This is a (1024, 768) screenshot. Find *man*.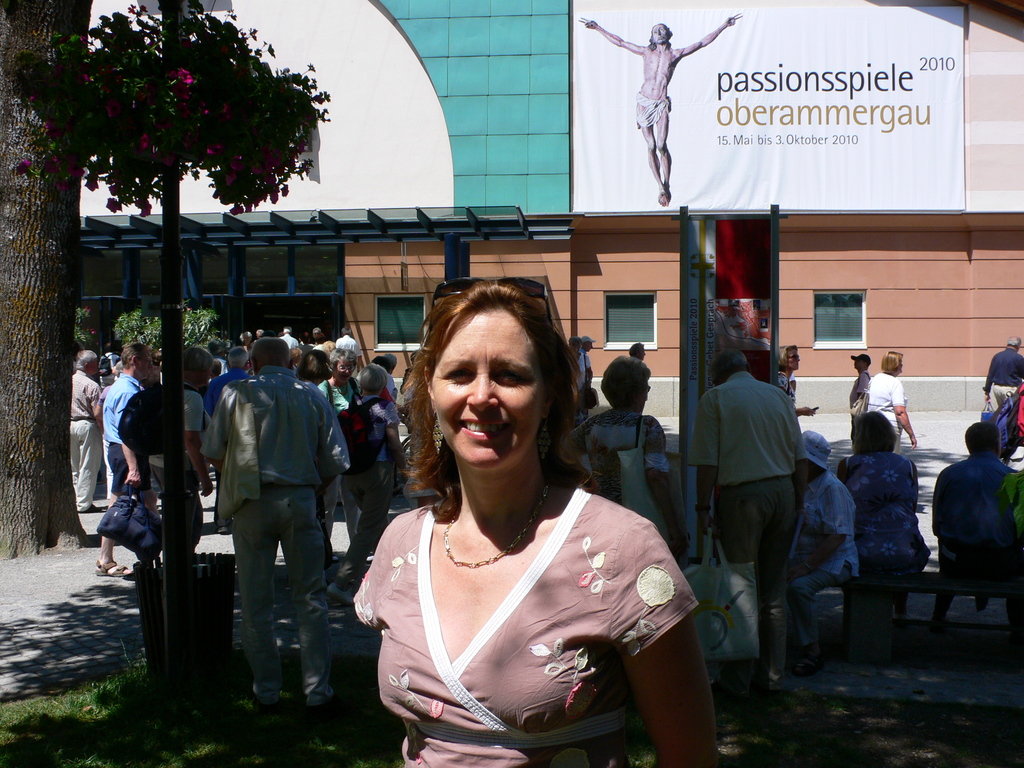
Bounding box: 580/333/593/394.
